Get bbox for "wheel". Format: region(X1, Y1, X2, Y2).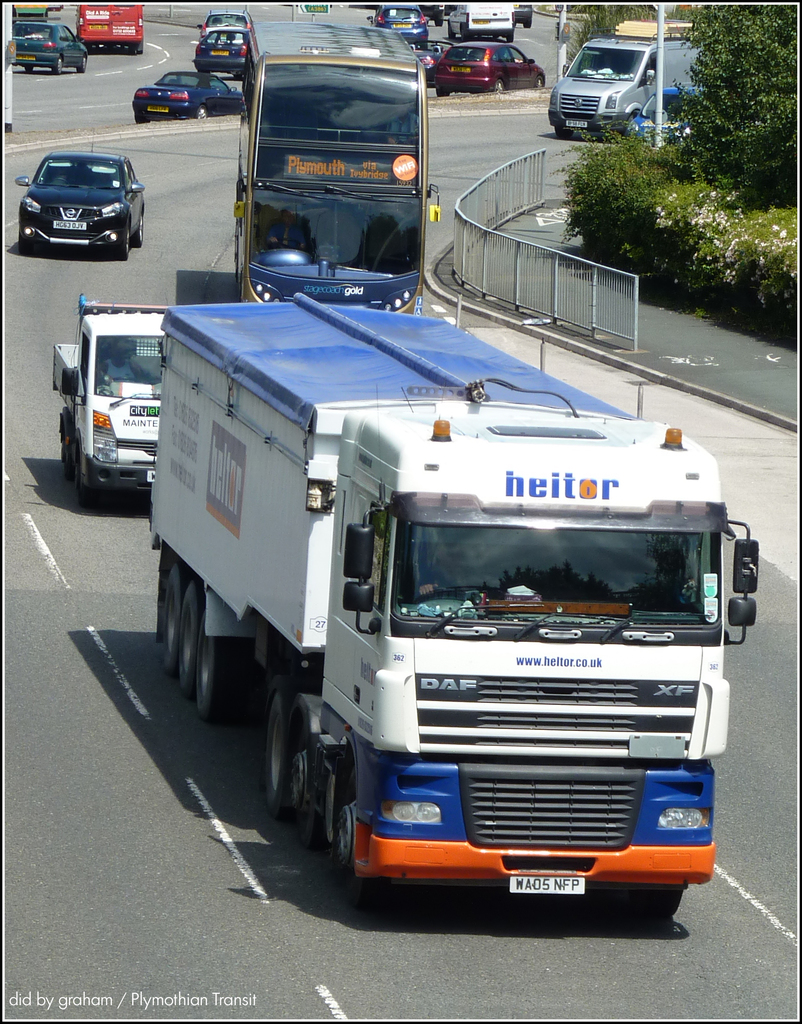
region(639, 890, 682, 920).
